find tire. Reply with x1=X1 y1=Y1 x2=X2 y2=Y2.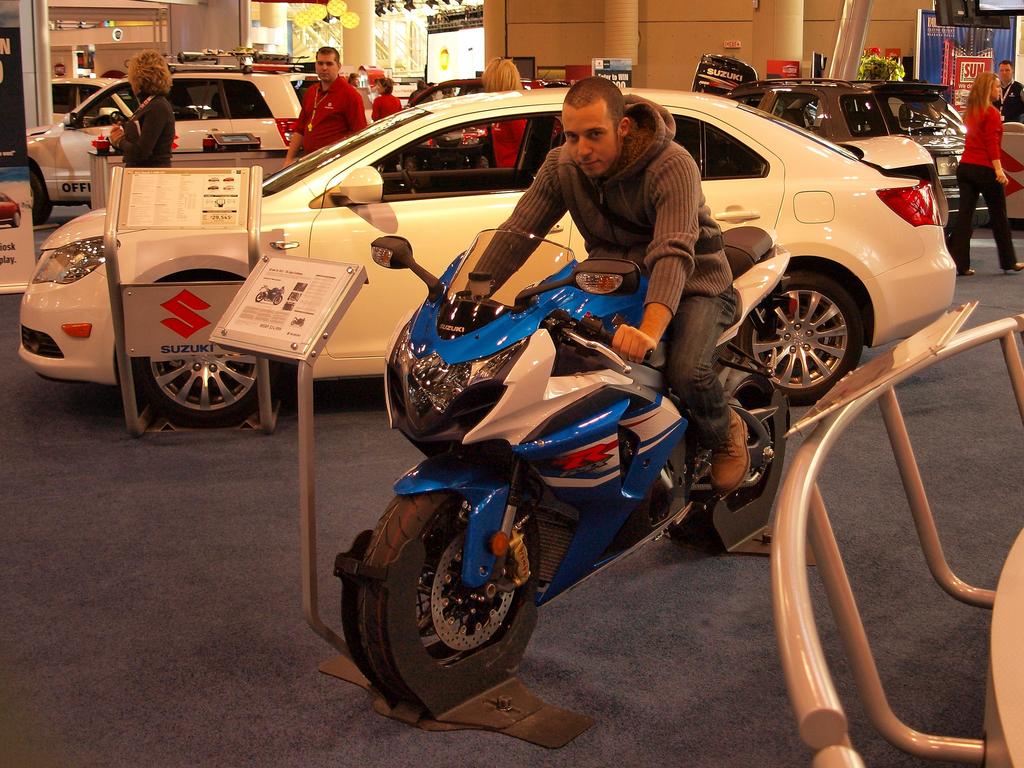
x1=11 y1=210 x2=21 y2=227.
